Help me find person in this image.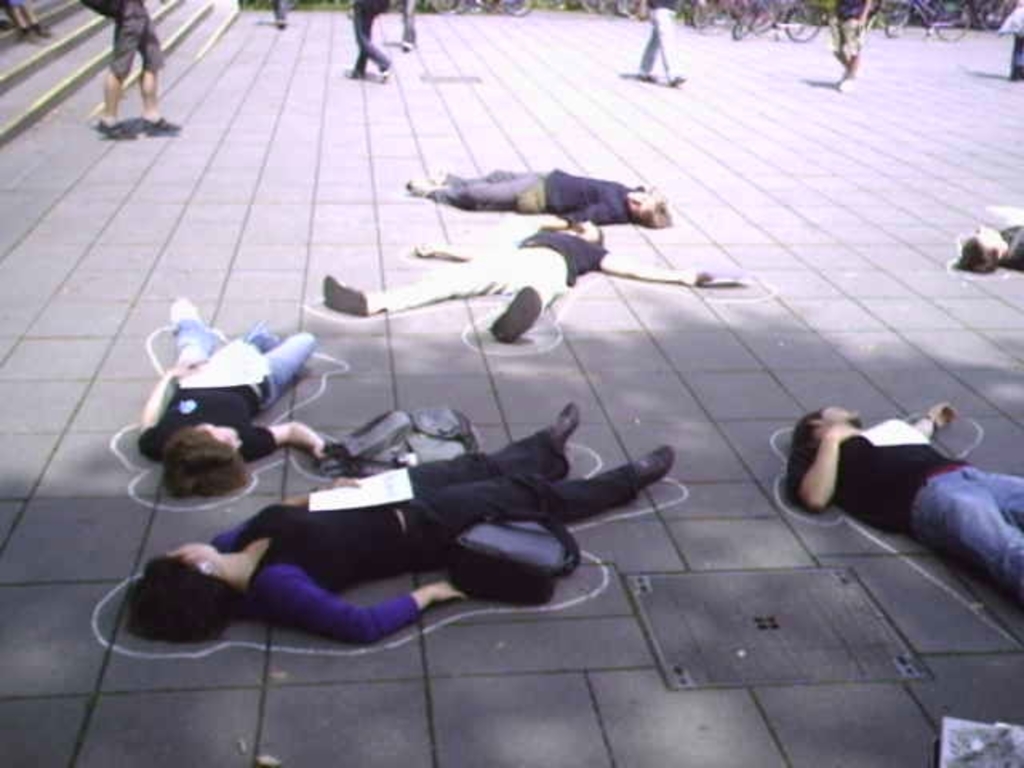
Found it: (left=952, top=222, right=1021, bottom=275).
